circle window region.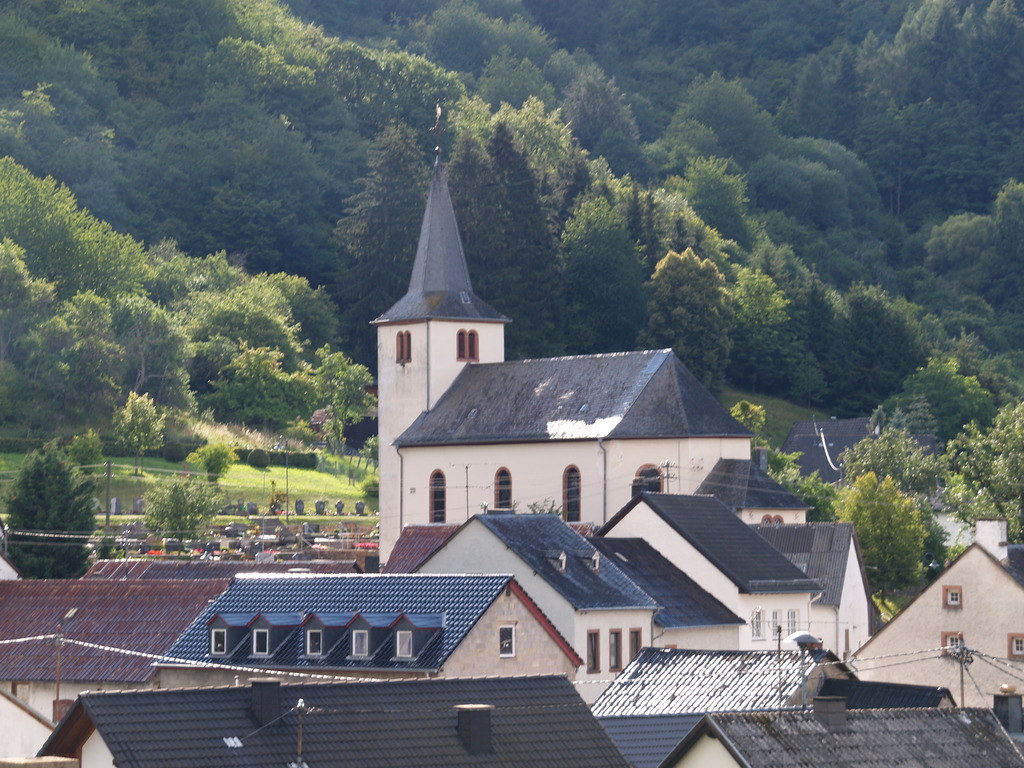
Region: <bbox>629, 627, 641, 662</bbox>.
